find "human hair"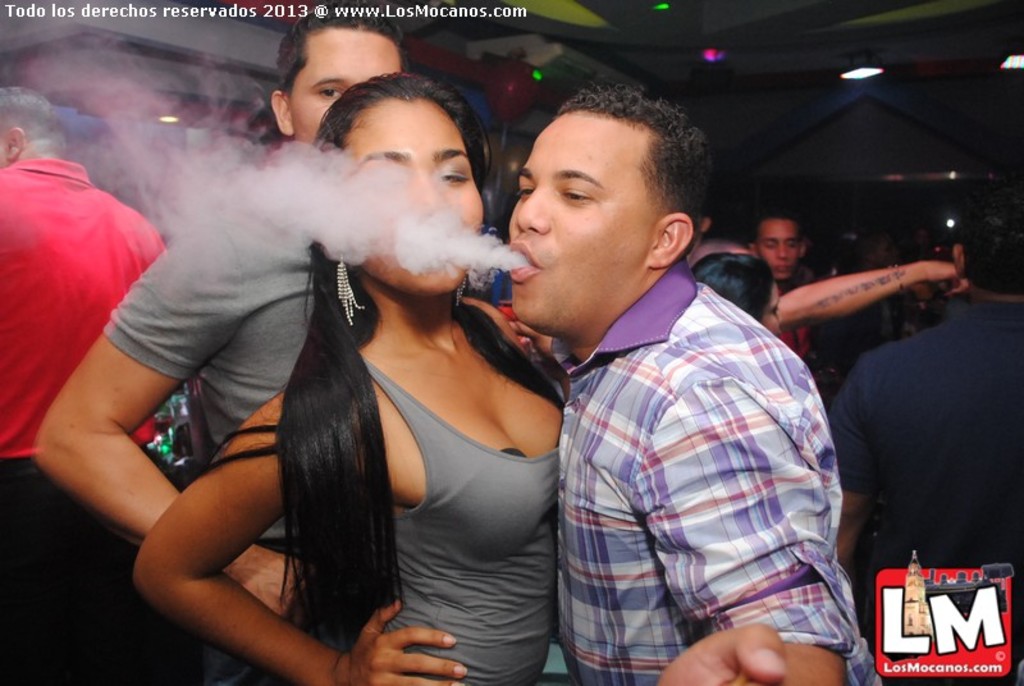
pyautogui.locateOnScreen(559, 79, 713, 259)
